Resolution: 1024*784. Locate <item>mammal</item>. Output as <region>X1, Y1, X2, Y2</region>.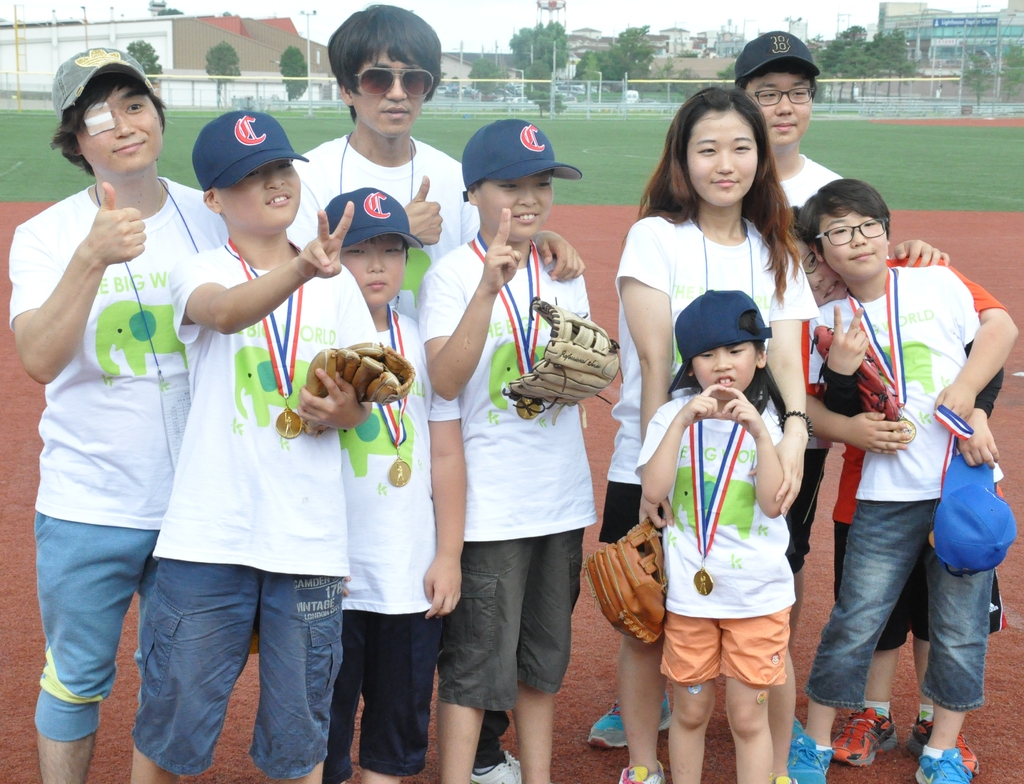
<region>131, 106, 374, 783</region>.
